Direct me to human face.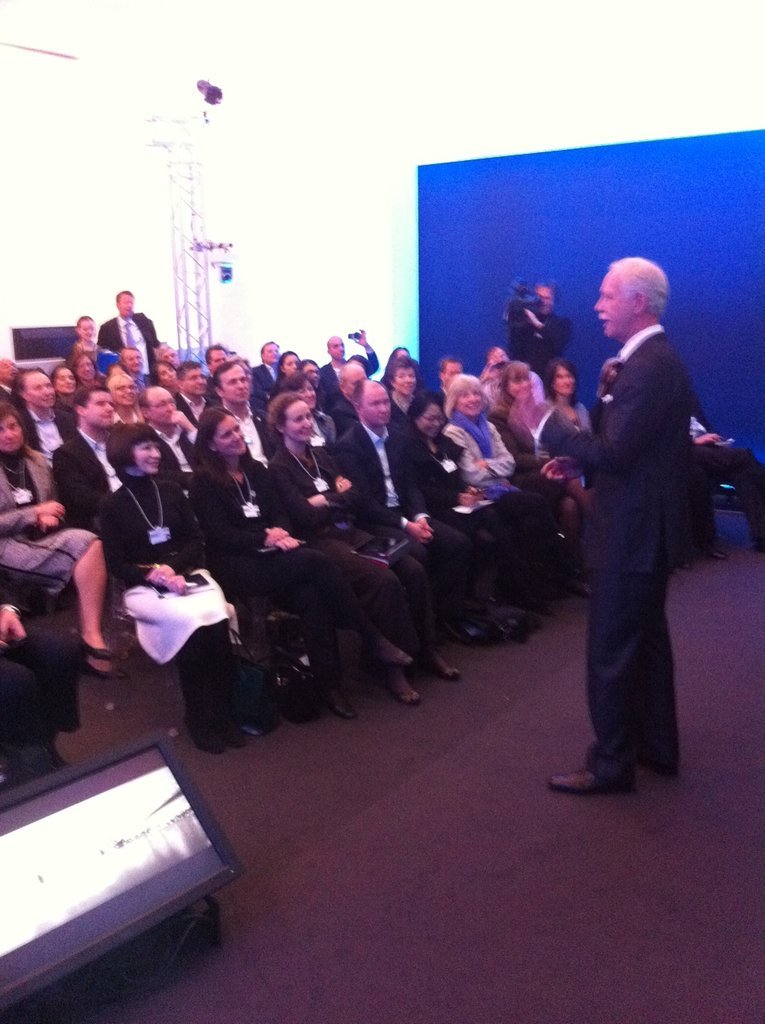
Direction: (x1=70, y1=352, x2=97, y2=384).
